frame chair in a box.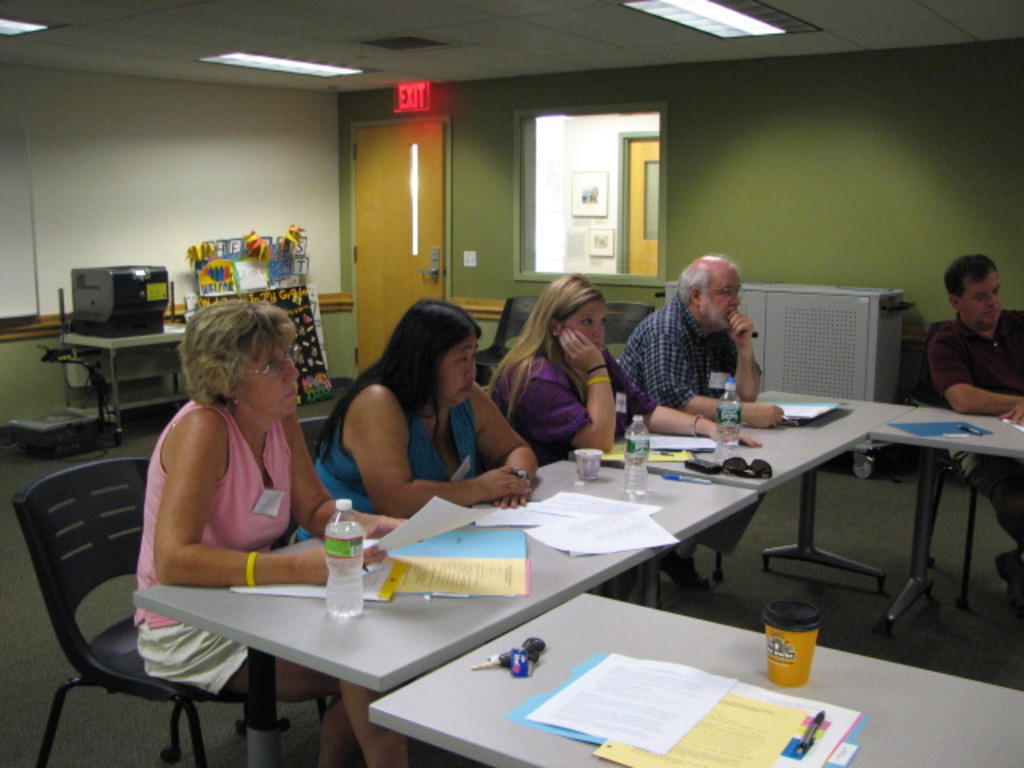
[472,293,538,387].
